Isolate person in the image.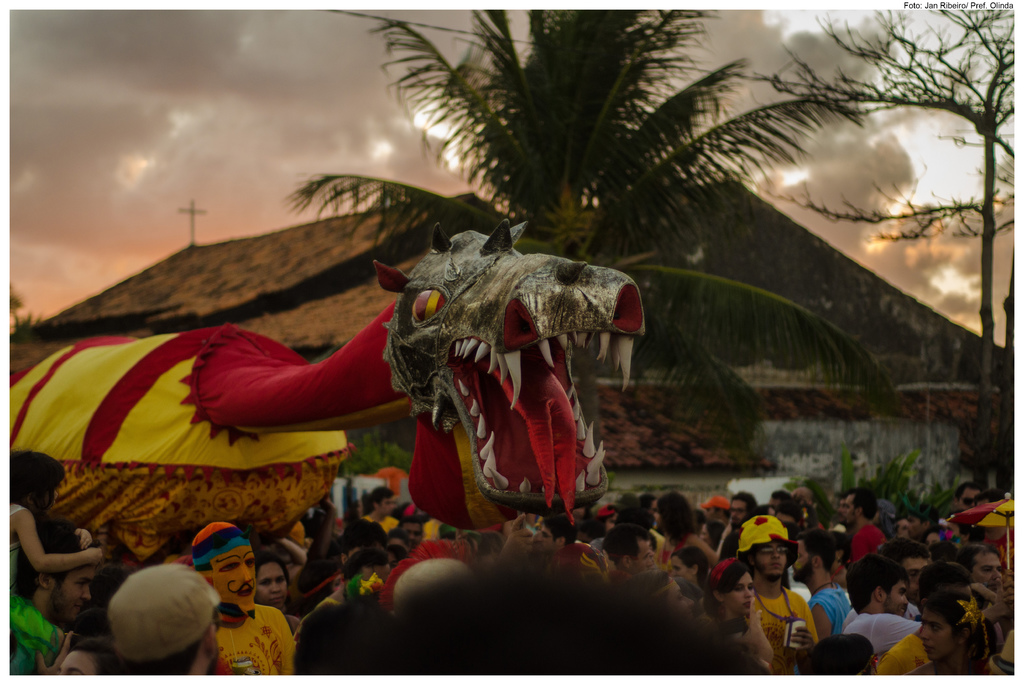
Isolated region: bbox(669, 541, 710, 604).
